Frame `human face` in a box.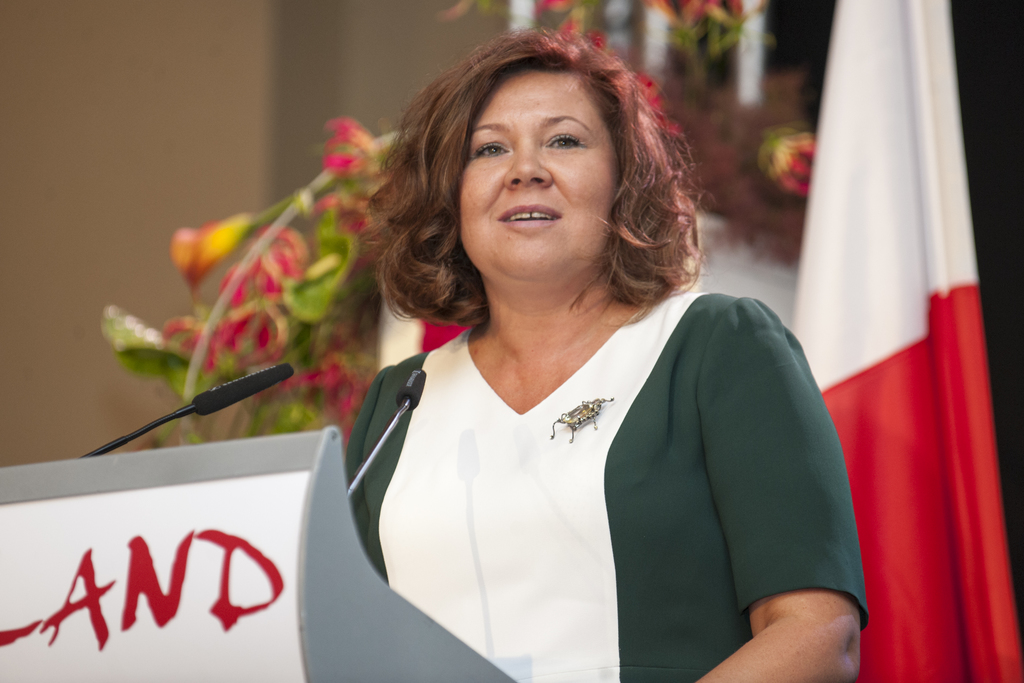
<region>445, 63, 632, 303</region>.
